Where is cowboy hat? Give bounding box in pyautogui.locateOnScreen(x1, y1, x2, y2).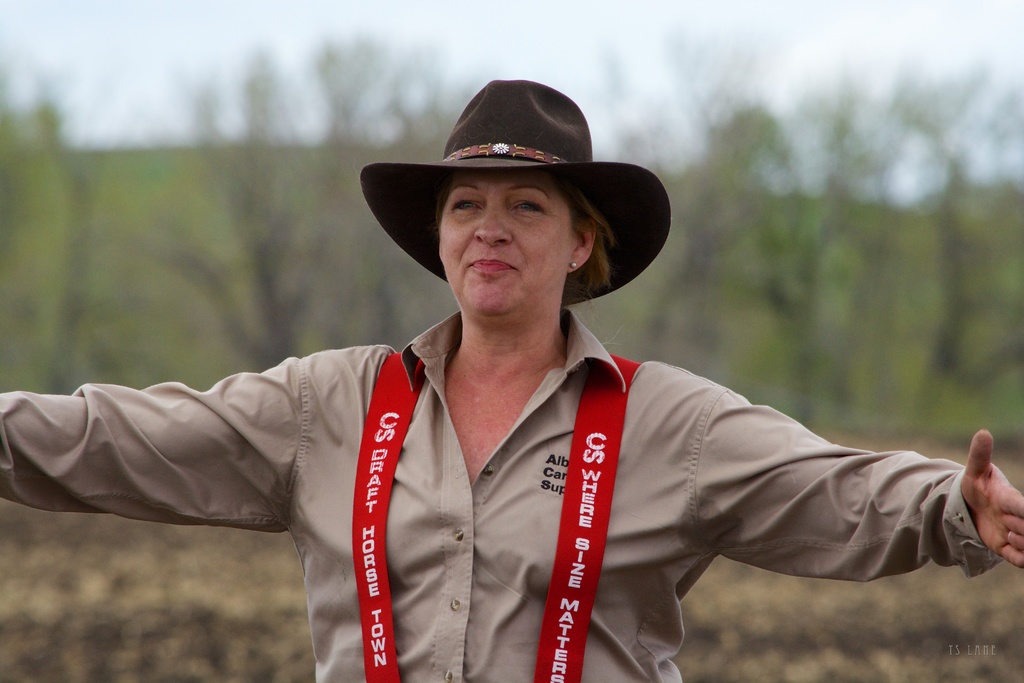
pyautogui.locateOnScreen(374, 71, 646, 307).
